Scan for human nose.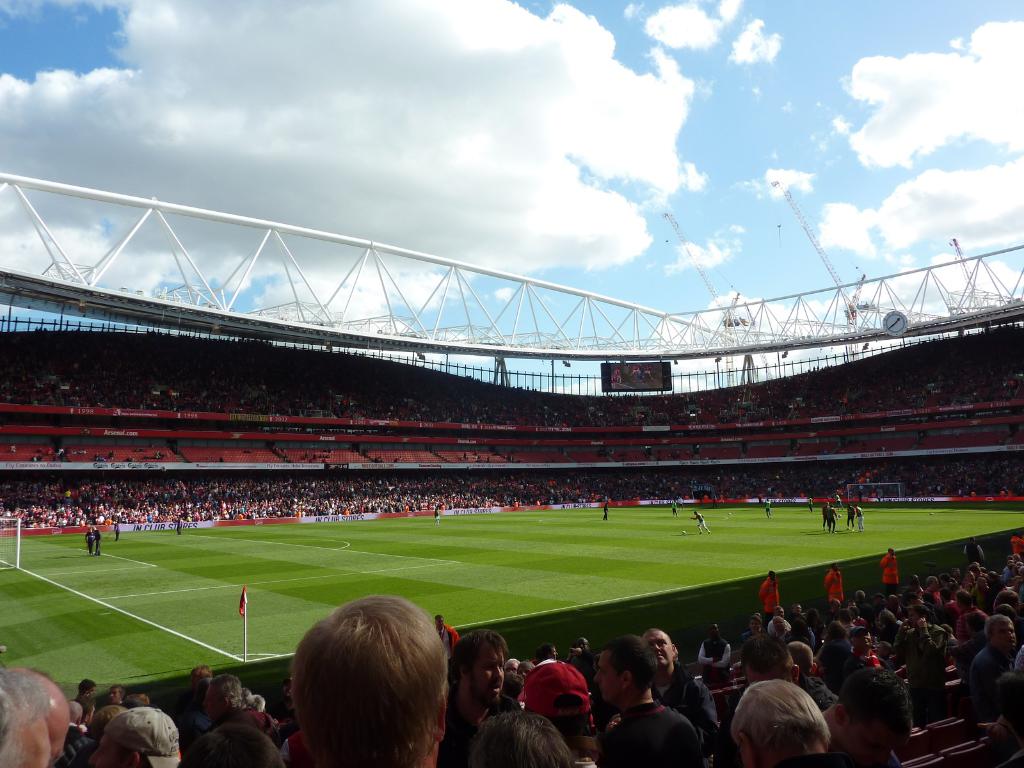
Scan result: detection(1007, 630, 1012, 638).
